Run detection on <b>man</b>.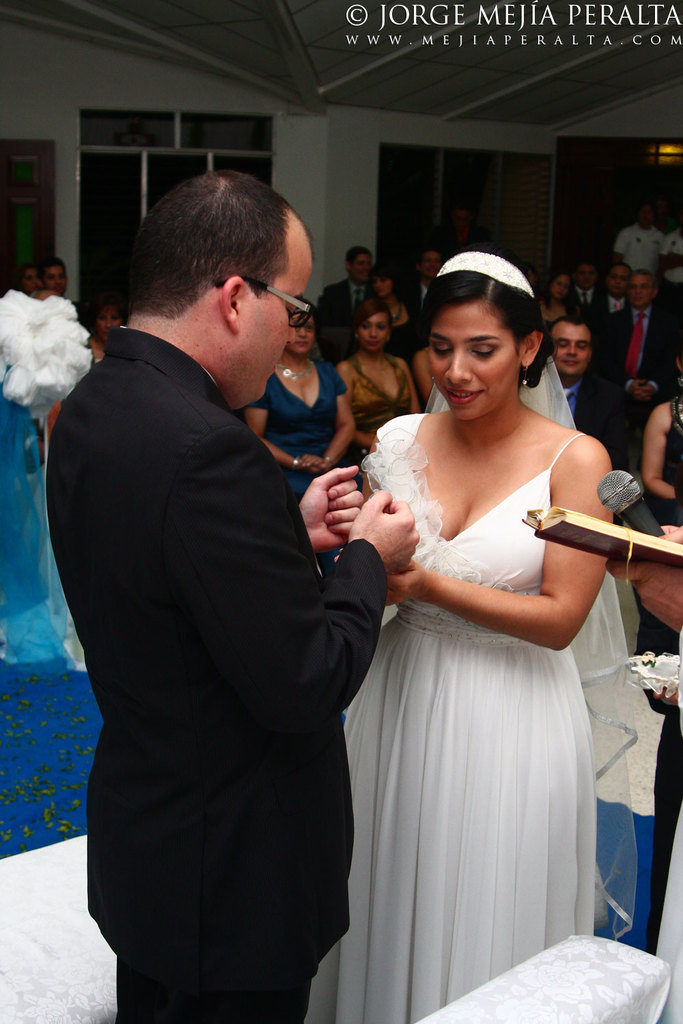
Result: Rect(559, 257, 597, 320).
